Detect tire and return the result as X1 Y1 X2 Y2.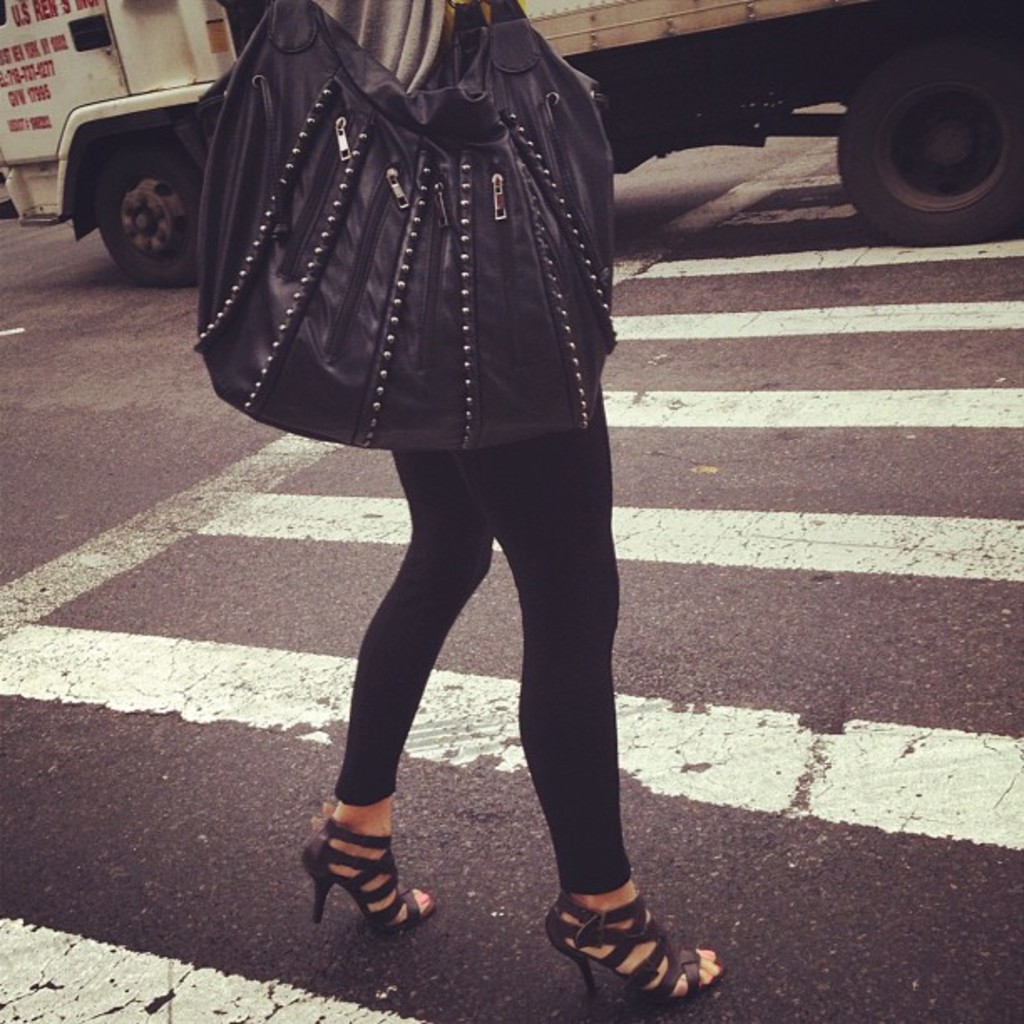
825 10 1016 204.
